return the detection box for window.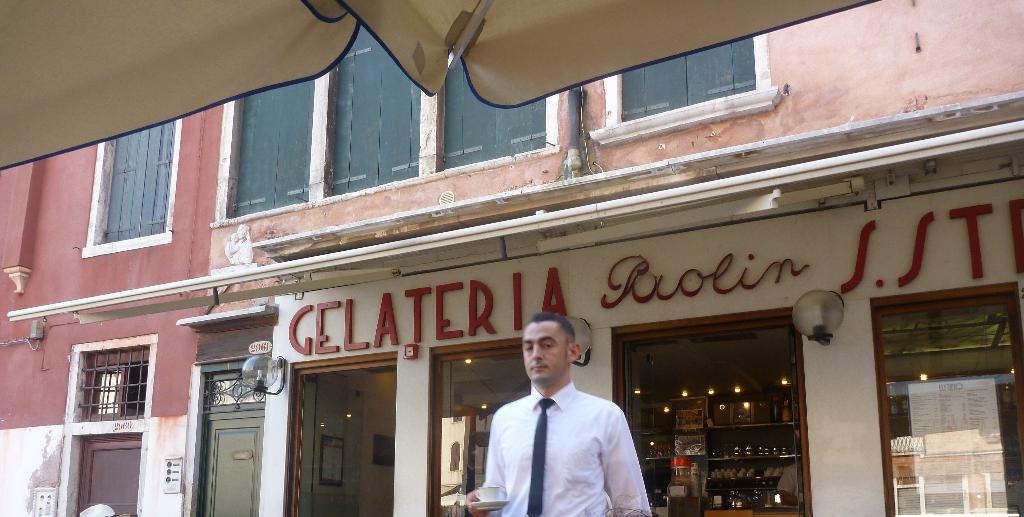
76, 113, 181, 262.
